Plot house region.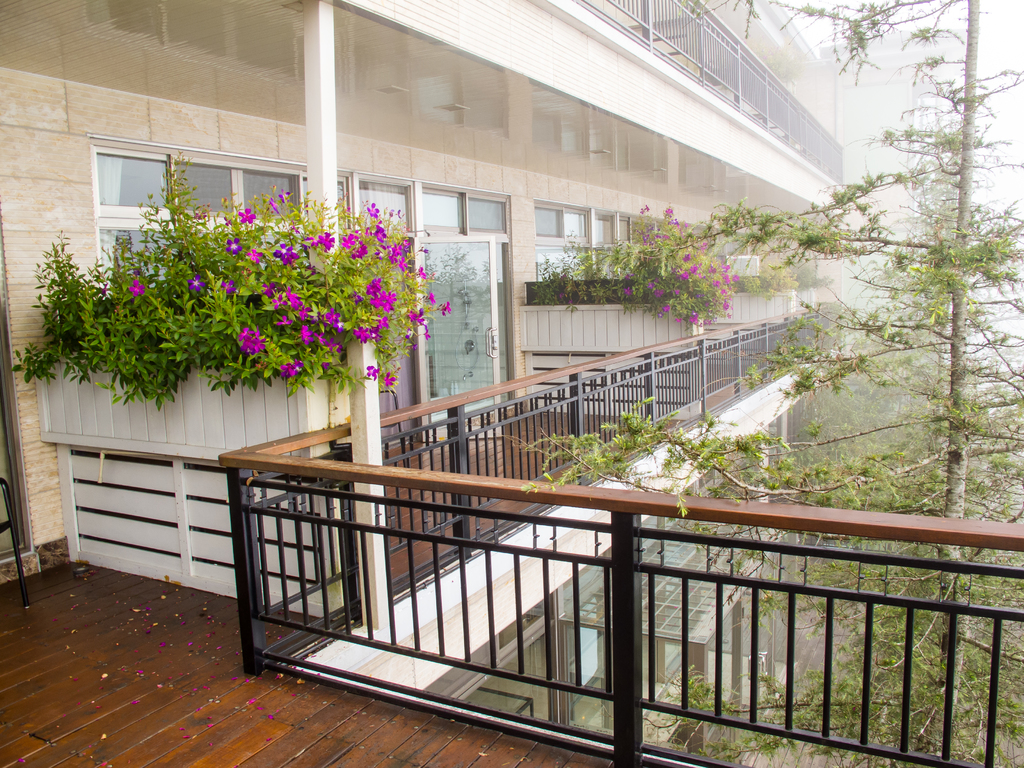
Plotted at <bbox>47, 0, 1023, 718</bbox>.
